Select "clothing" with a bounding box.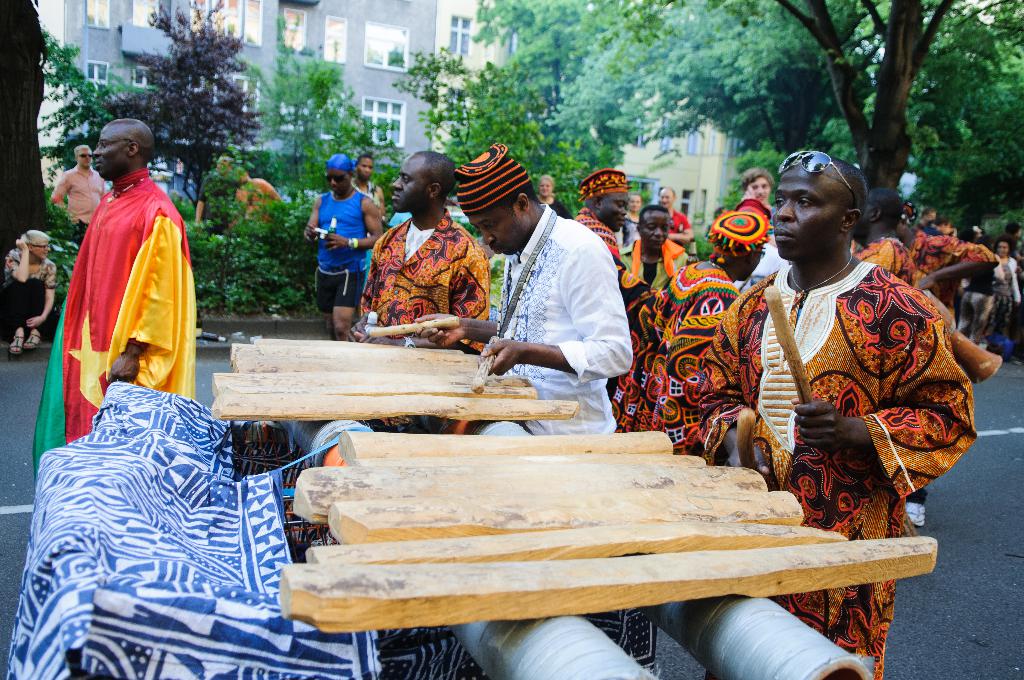
Rect(486, 207, 641, 435).
